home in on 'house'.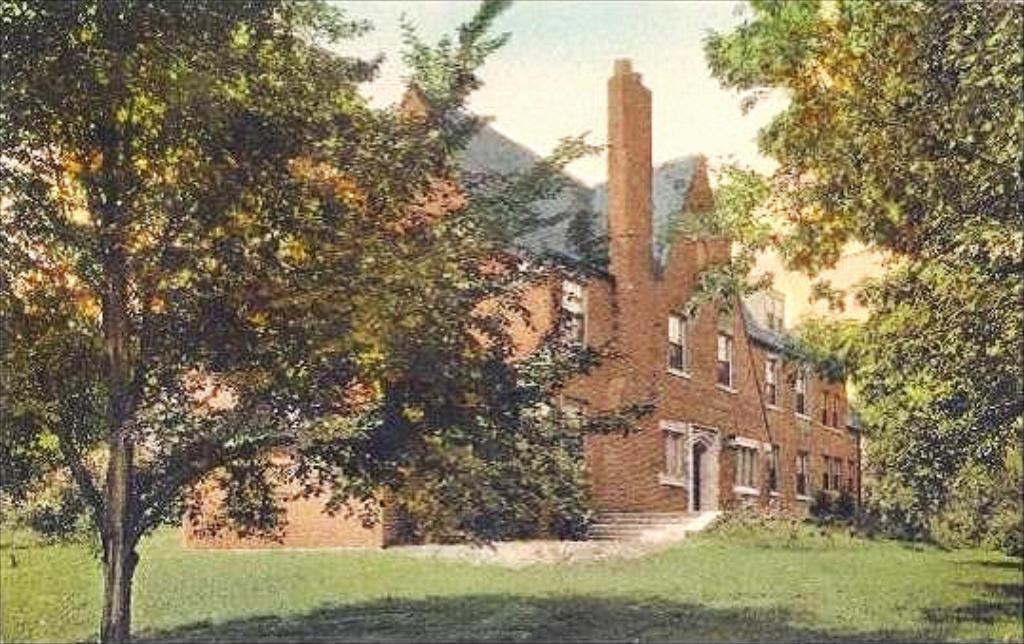
Homed in at [x1=179, y1=61, x2=857, y2=545].
